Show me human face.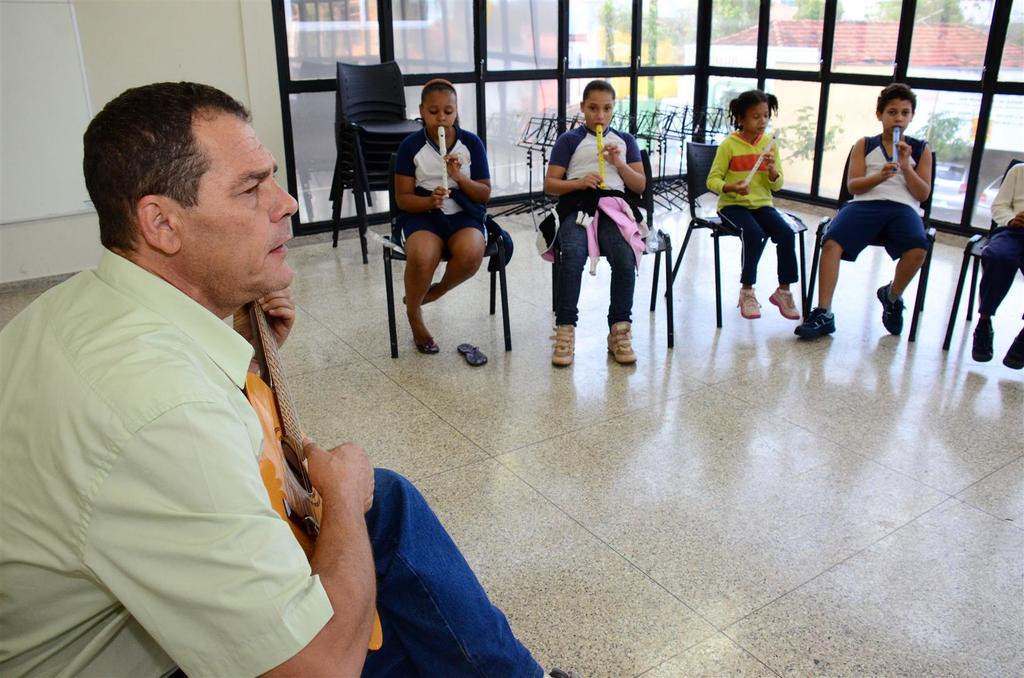
human face is here: 881 99 911 132.
